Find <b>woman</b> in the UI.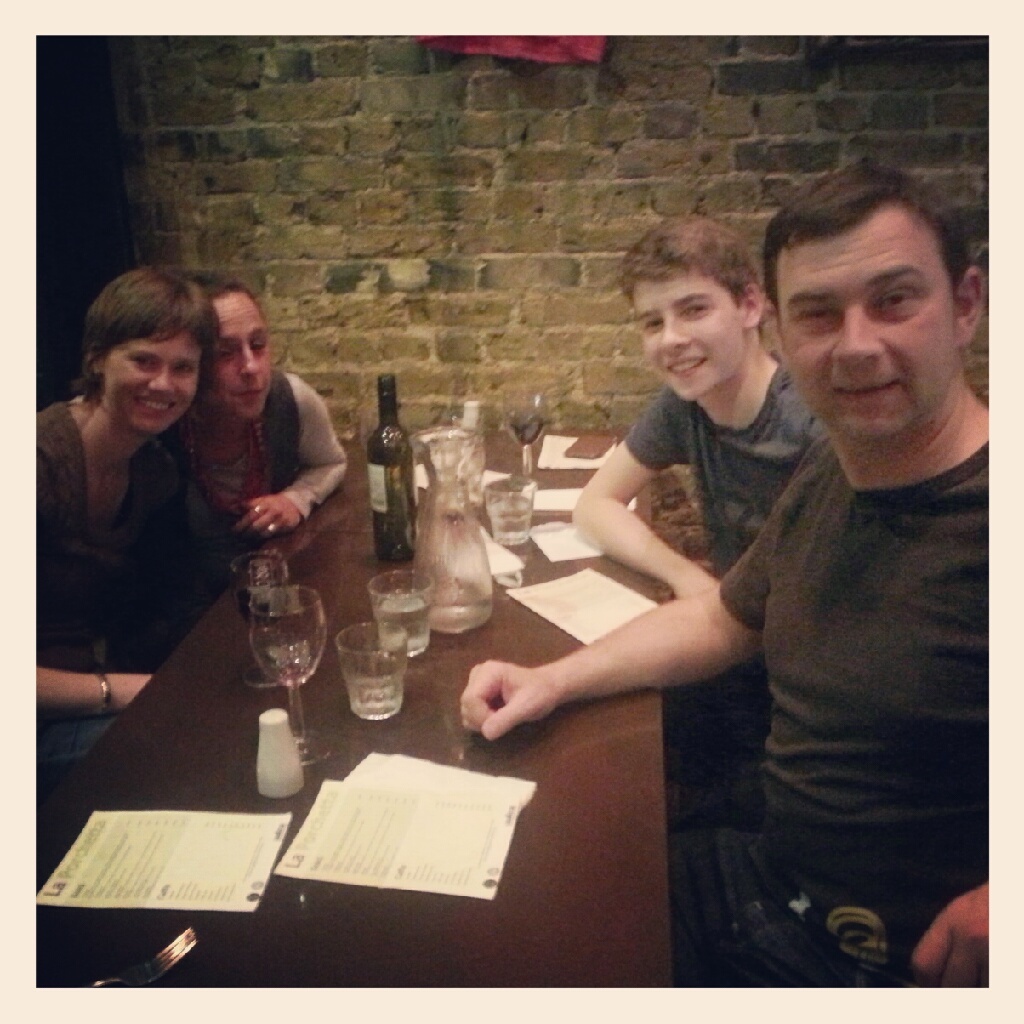
UI element at {"x1": 43, "y1": 268, "x2": 376, "y2": 727}.
